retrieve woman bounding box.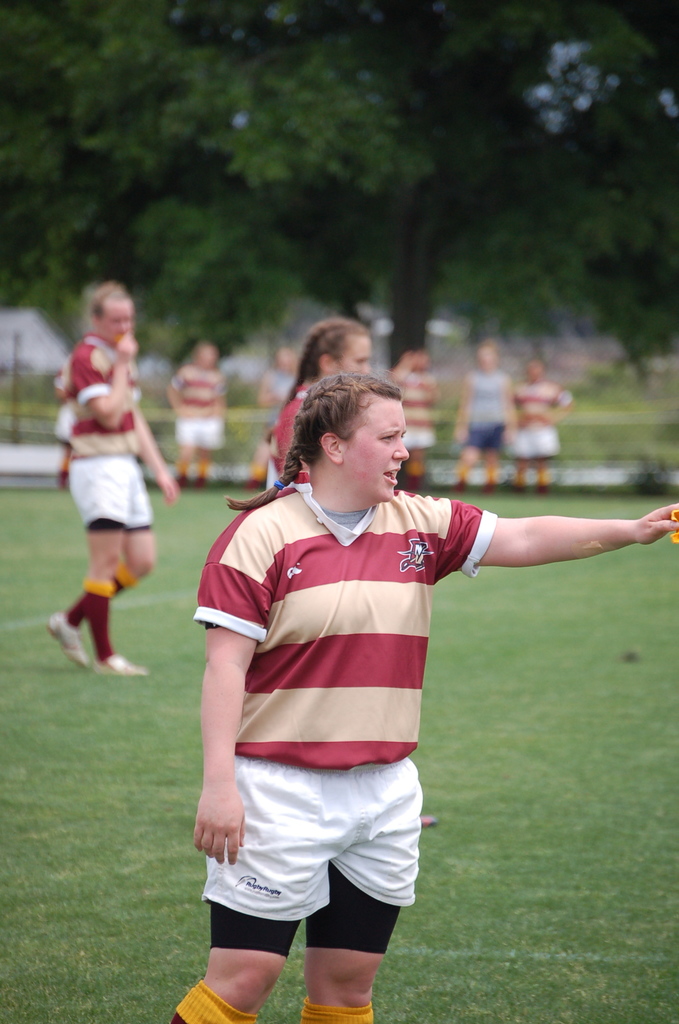
Bounding box: locate(34, 277, 177, 686).
